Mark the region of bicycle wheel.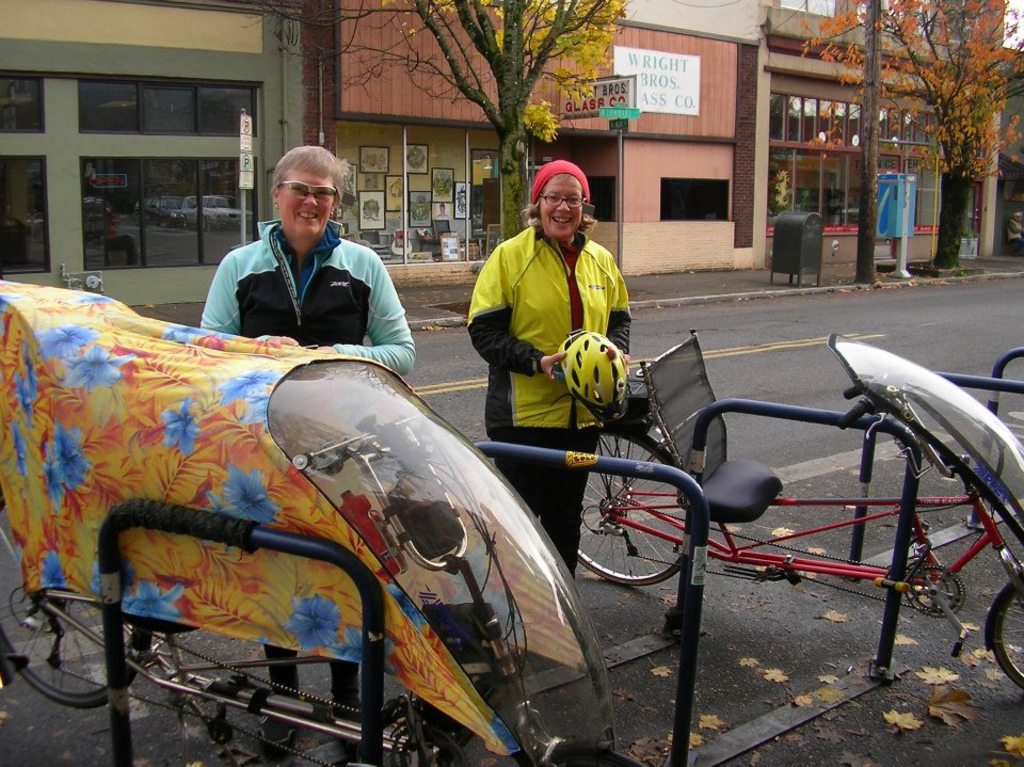
Region: [990, 561, 1023, 696].
